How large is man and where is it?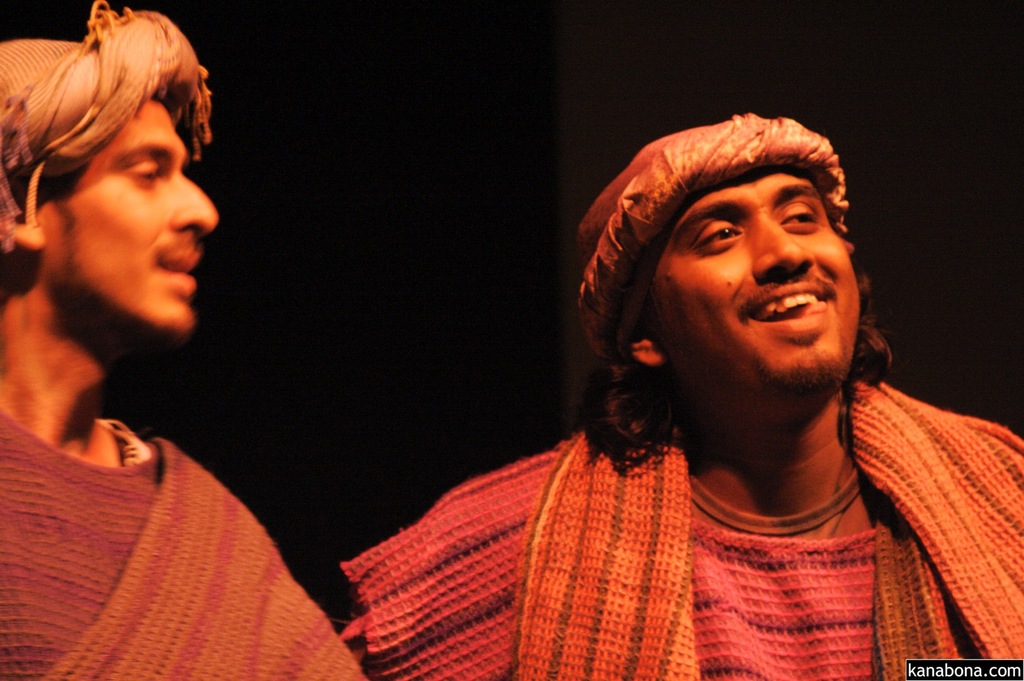
Bounding box: left=340, top=104, right=1020, bottom=680.
